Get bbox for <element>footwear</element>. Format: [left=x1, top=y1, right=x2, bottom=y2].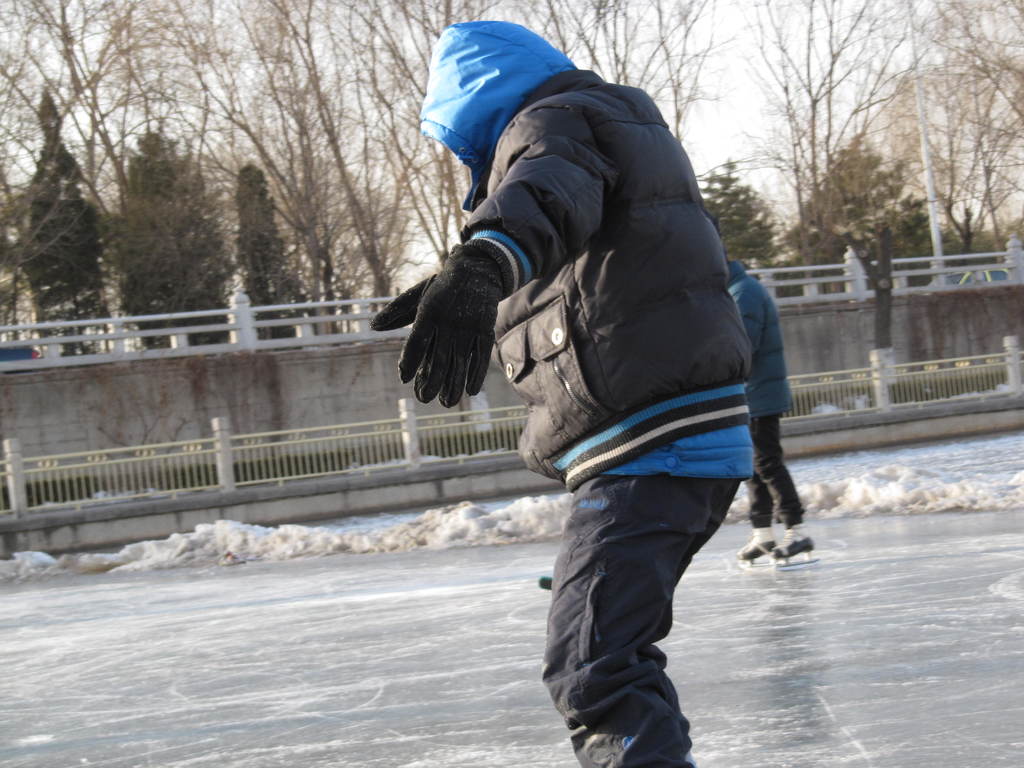
[left=773, top=522, right=819, bottom=564].
